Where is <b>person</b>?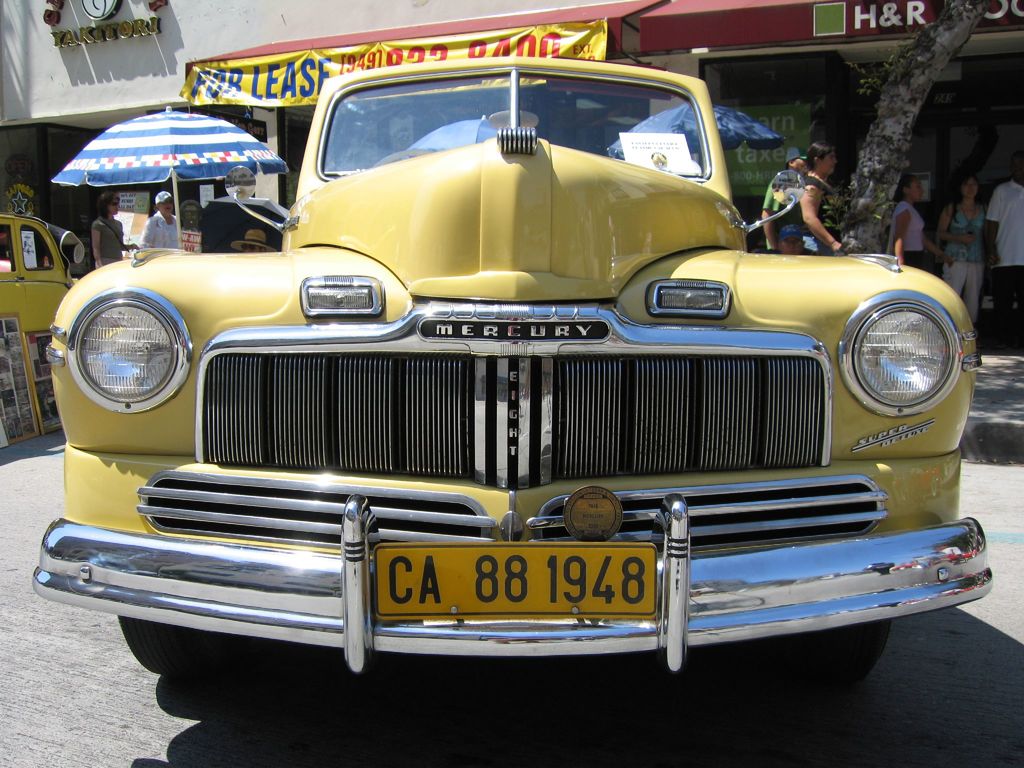
bbox=(87, 186, 140, 270).
